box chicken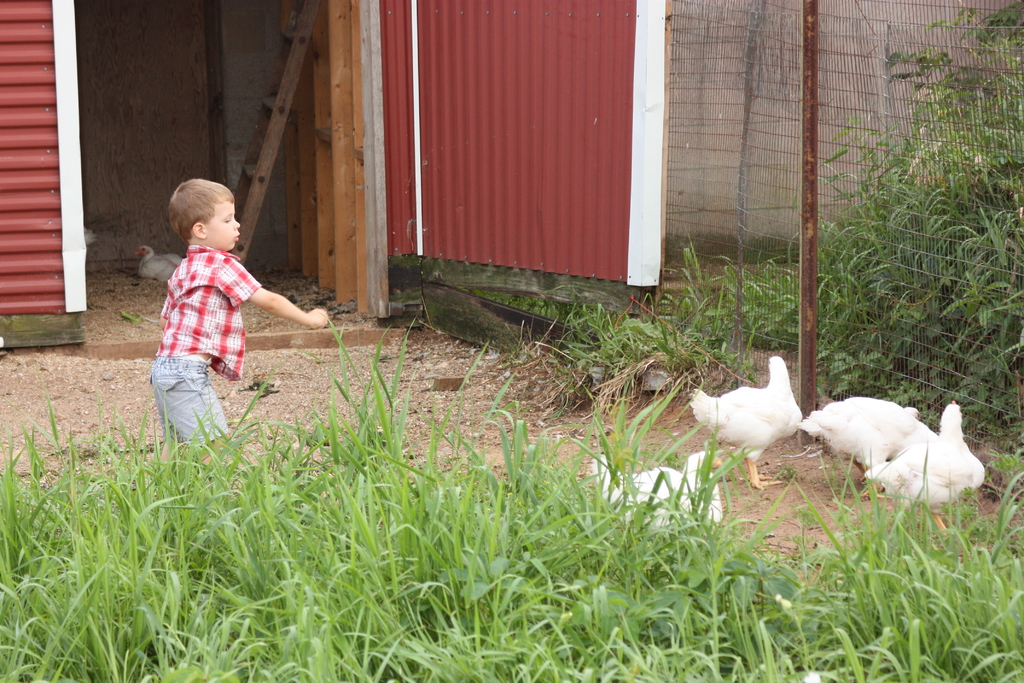
locate(590, 444, 750, 525)
